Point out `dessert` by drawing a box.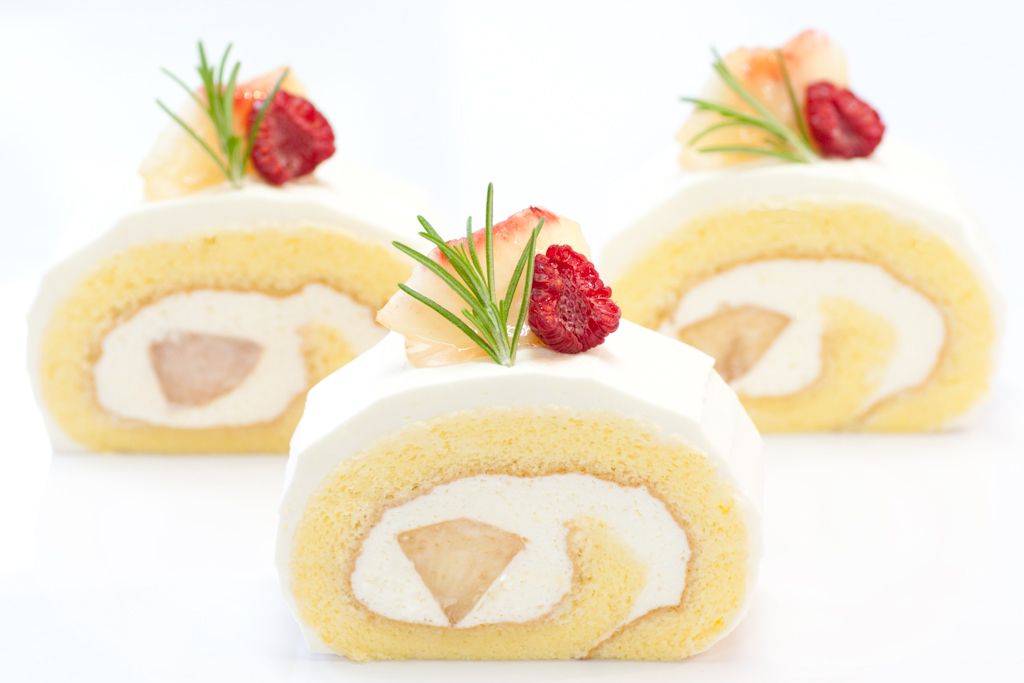
select_region(593, 28, 1011, 435).
